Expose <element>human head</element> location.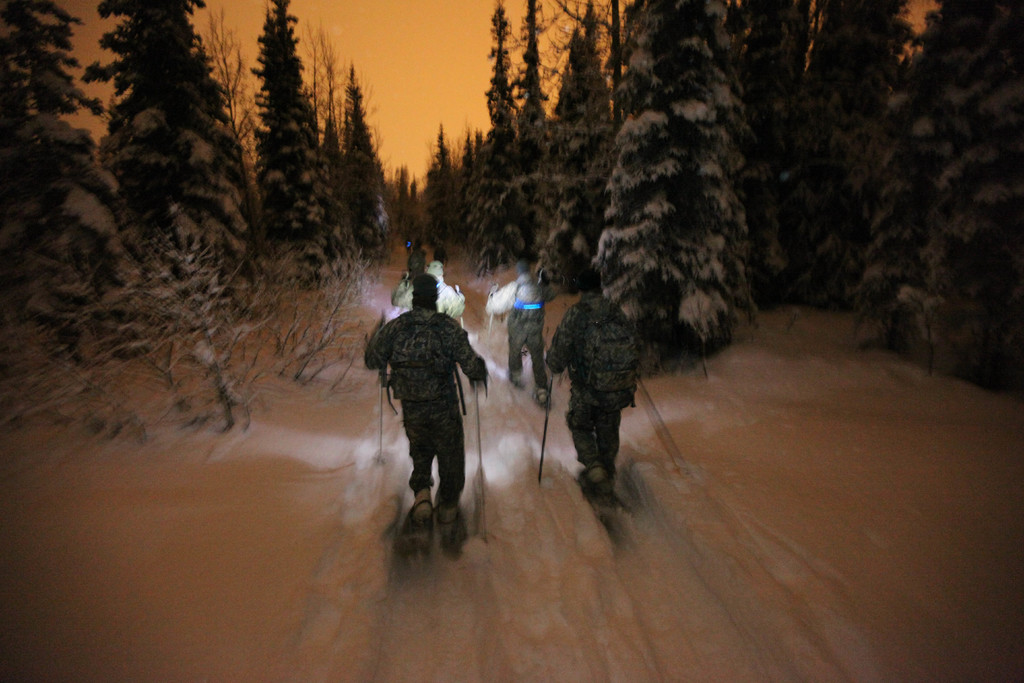
Exposed at BBox(404, 252, 424, 274).
